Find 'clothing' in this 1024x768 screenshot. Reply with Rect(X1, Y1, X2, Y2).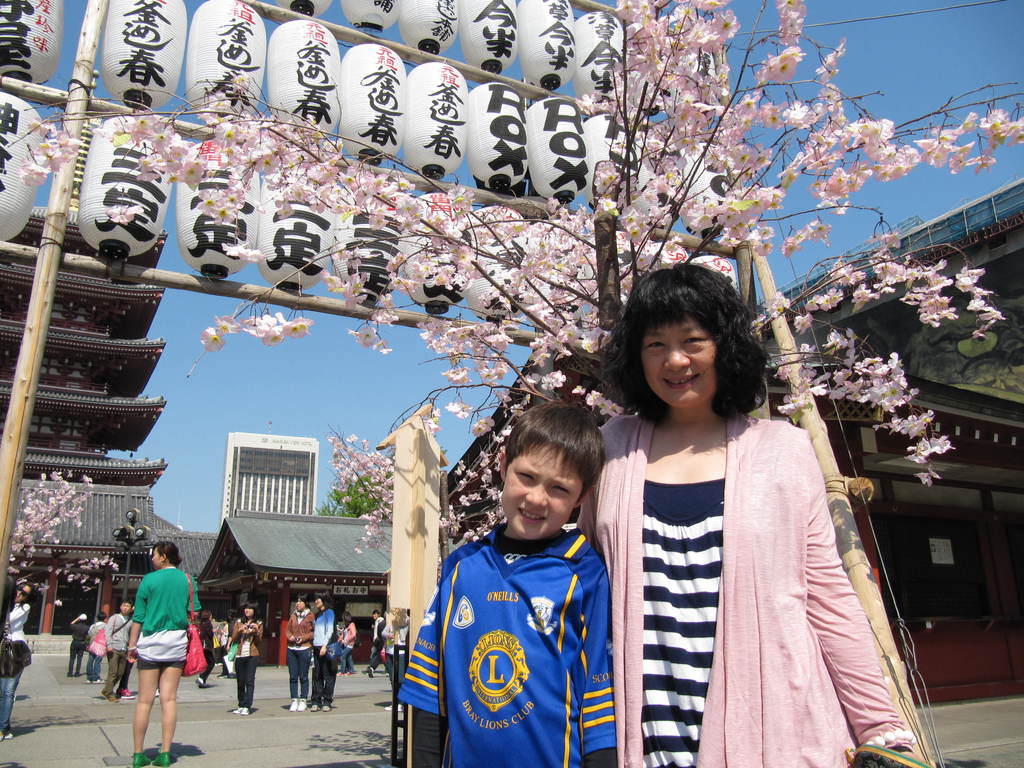
Rect(307, 609, 342, 694).
